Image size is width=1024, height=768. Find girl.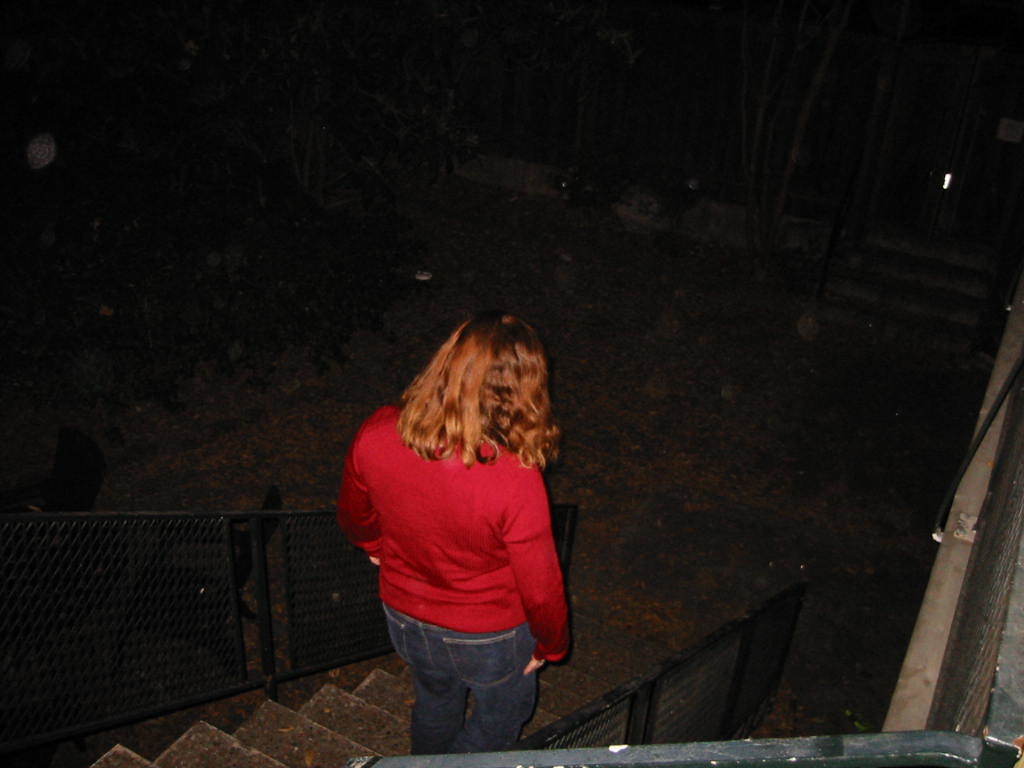
box=[338, 312, 569, 755].
